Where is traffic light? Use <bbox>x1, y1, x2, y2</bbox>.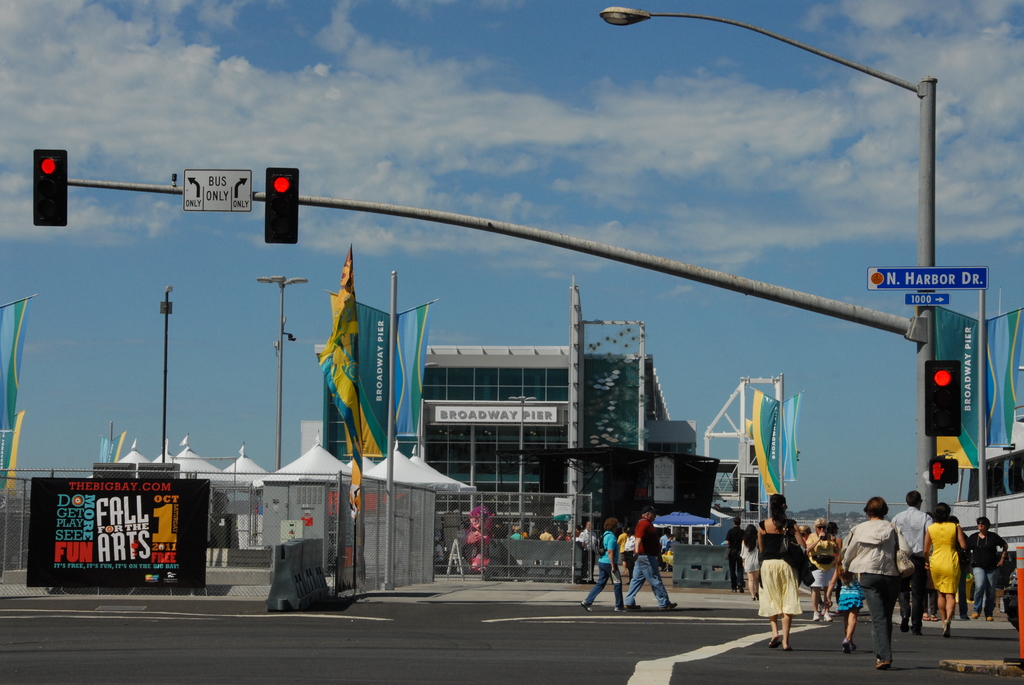
<bbox>266, 167, 298, 246</bbox>.
